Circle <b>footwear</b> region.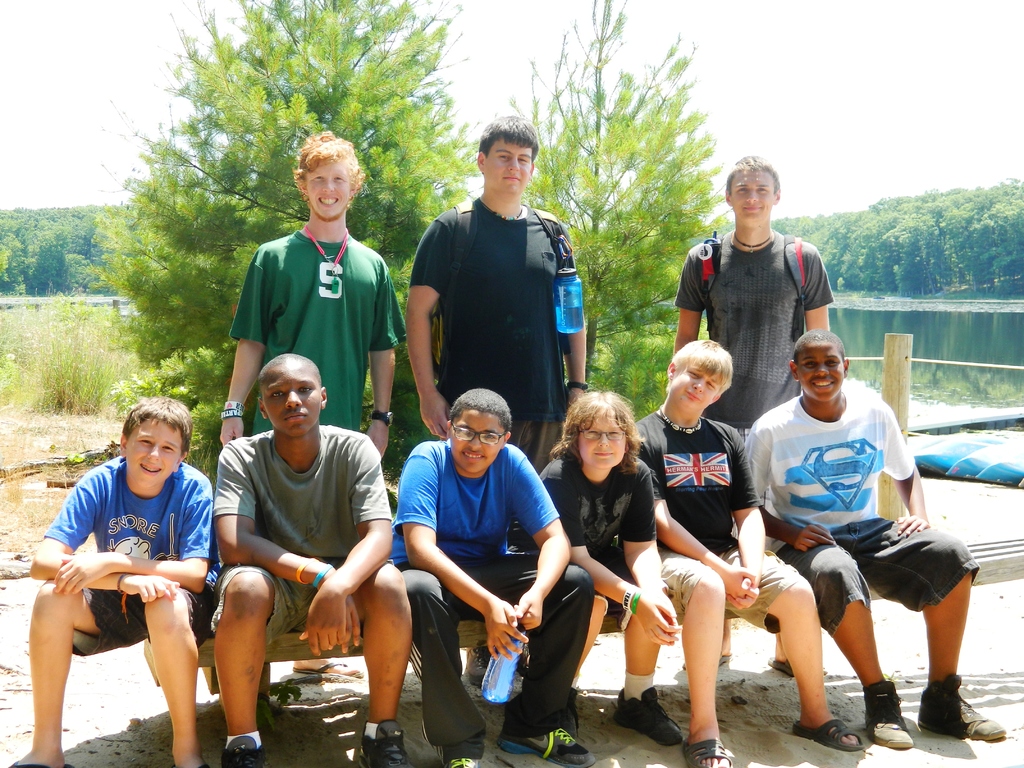
Region: (499,728,591,767).
